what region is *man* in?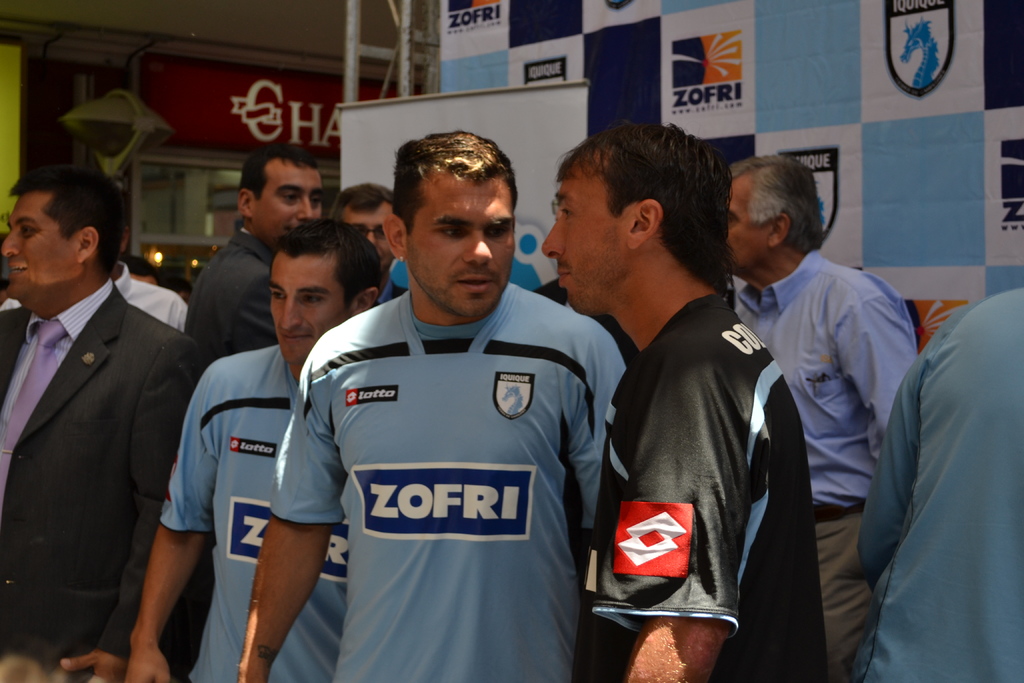
(left=120, top=252, right=165, bottom=284).
